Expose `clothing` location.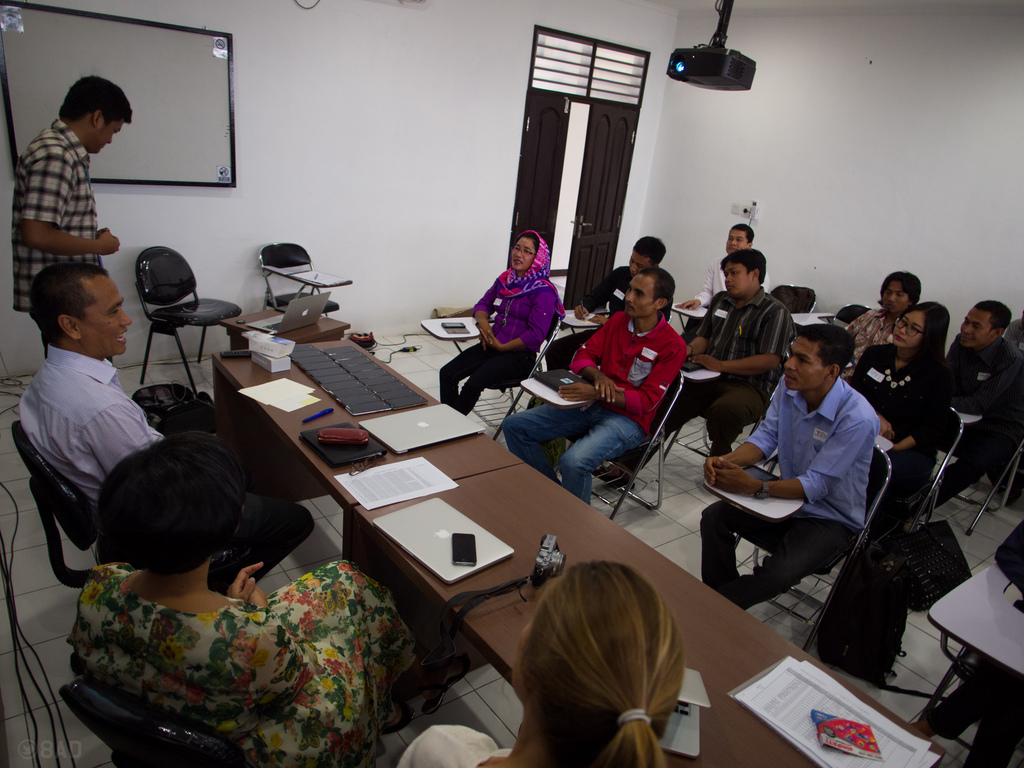
Exposed at bbox=[18, 352, 312, 584].
